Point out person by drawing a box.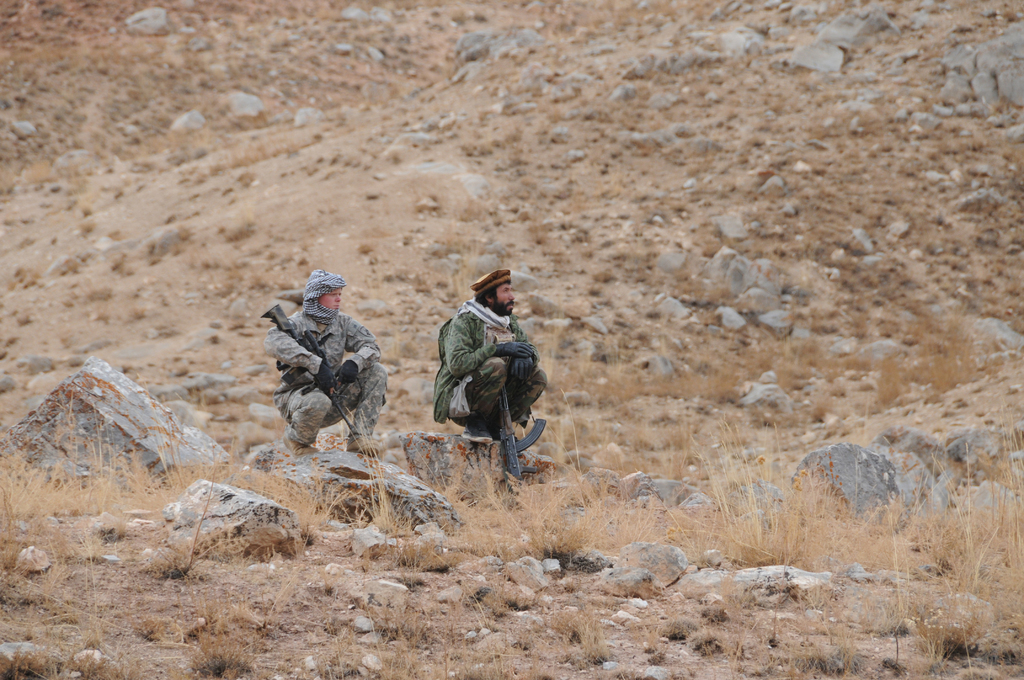
detection(259, 282, 394, 462).
